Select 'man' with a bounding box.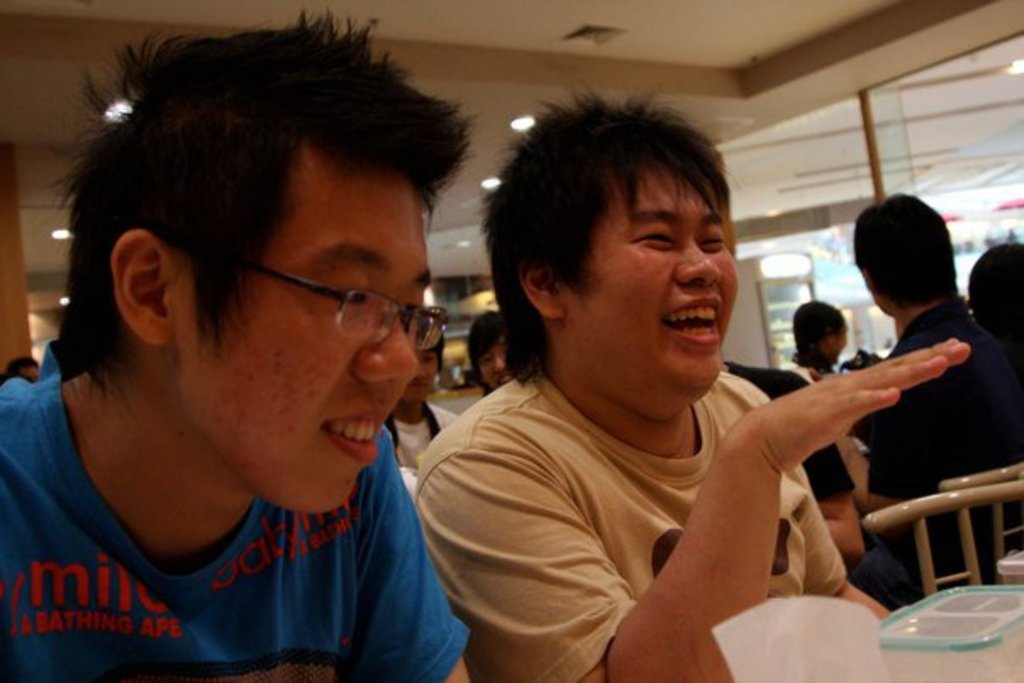
select_region(0, 2, 480, 681).
